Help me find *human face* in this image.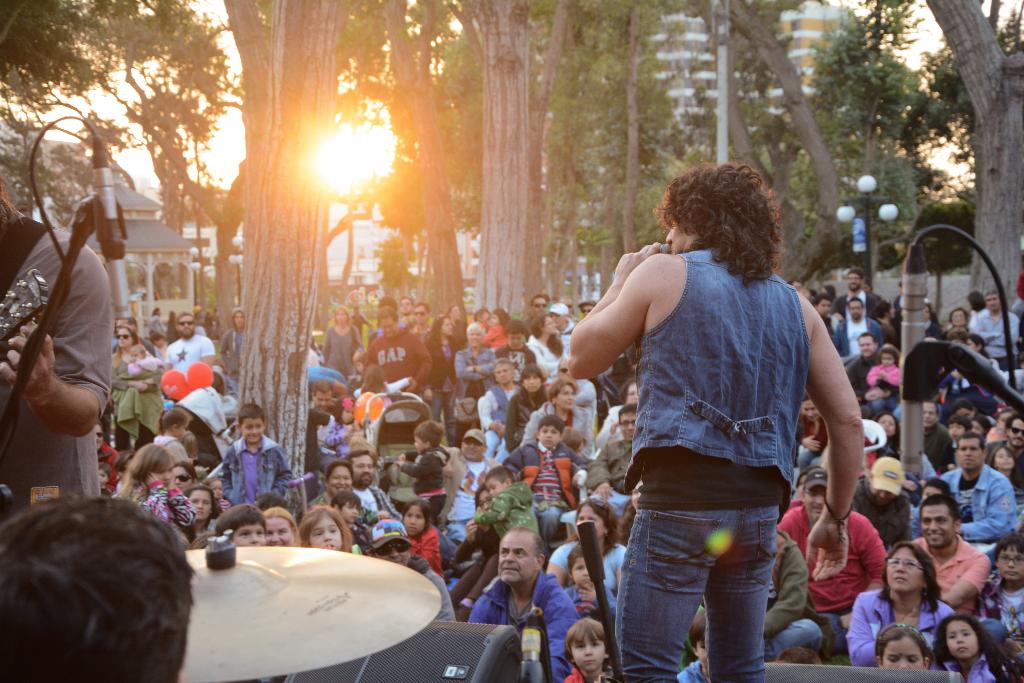
Found it: BBox(993, 445, 1020, 473).
